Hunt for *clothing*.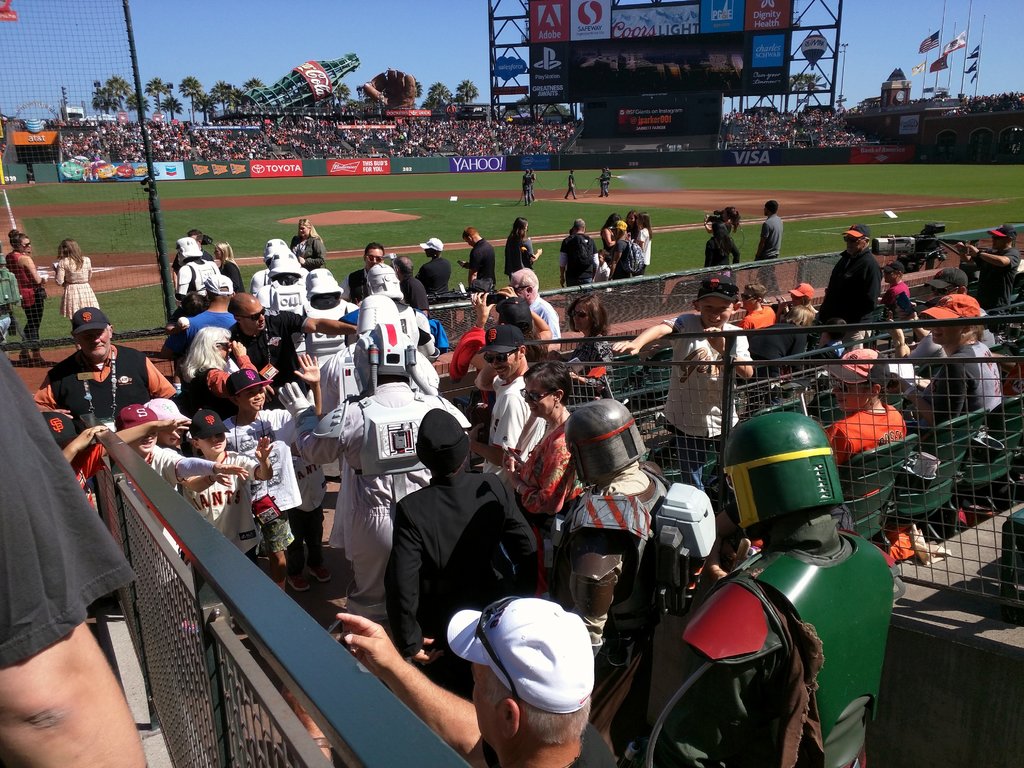
Hunted down at Rect(0, 346, 135, 676).
